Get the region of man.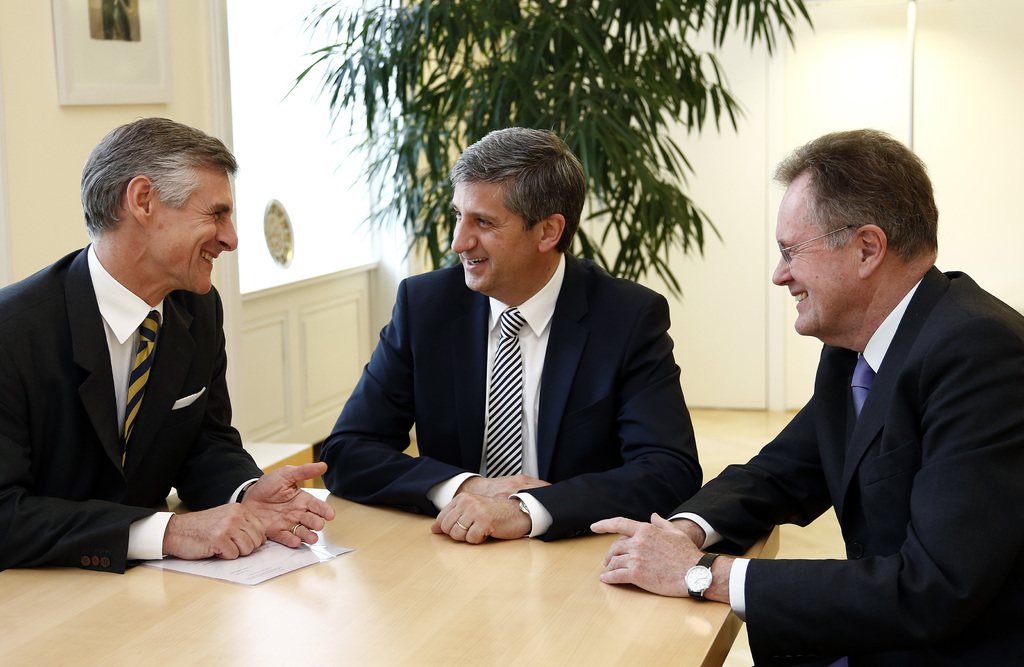
bbox=[7, 120, 284, 586].
